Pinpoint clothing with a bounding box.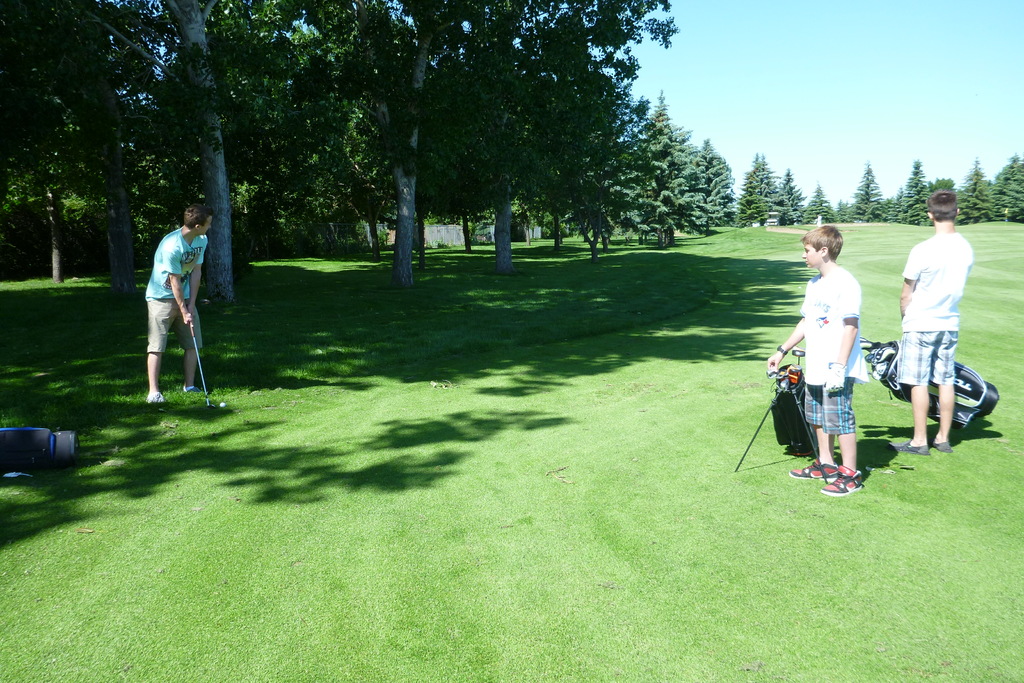
<box>900,235,992,391</box>.
